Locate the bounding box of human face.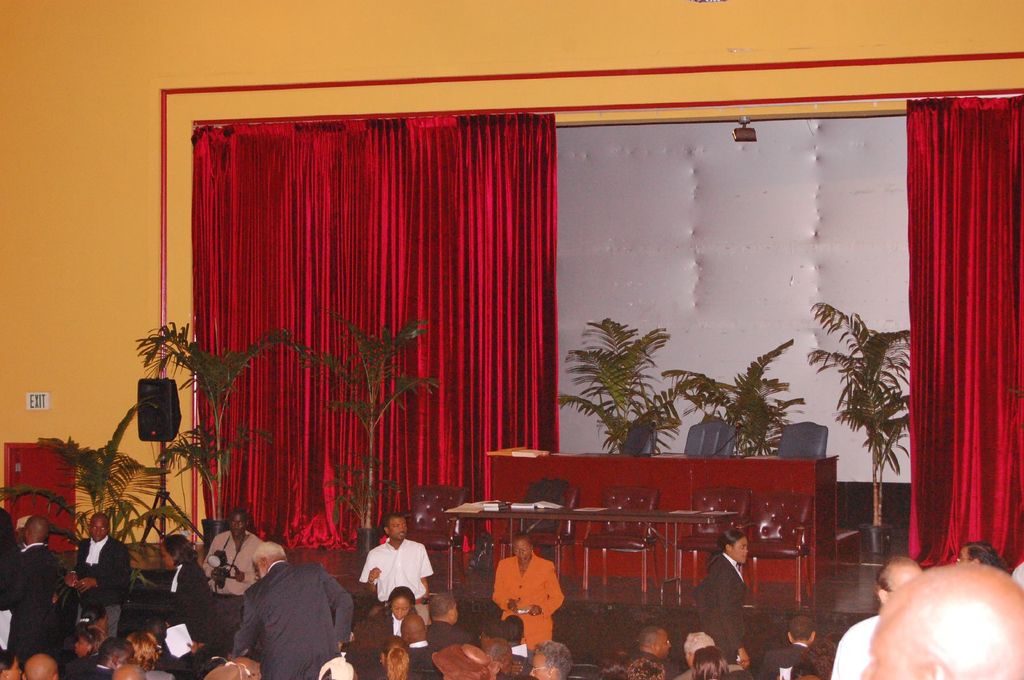
Bounding box: region(655, 626, 675, 658).
